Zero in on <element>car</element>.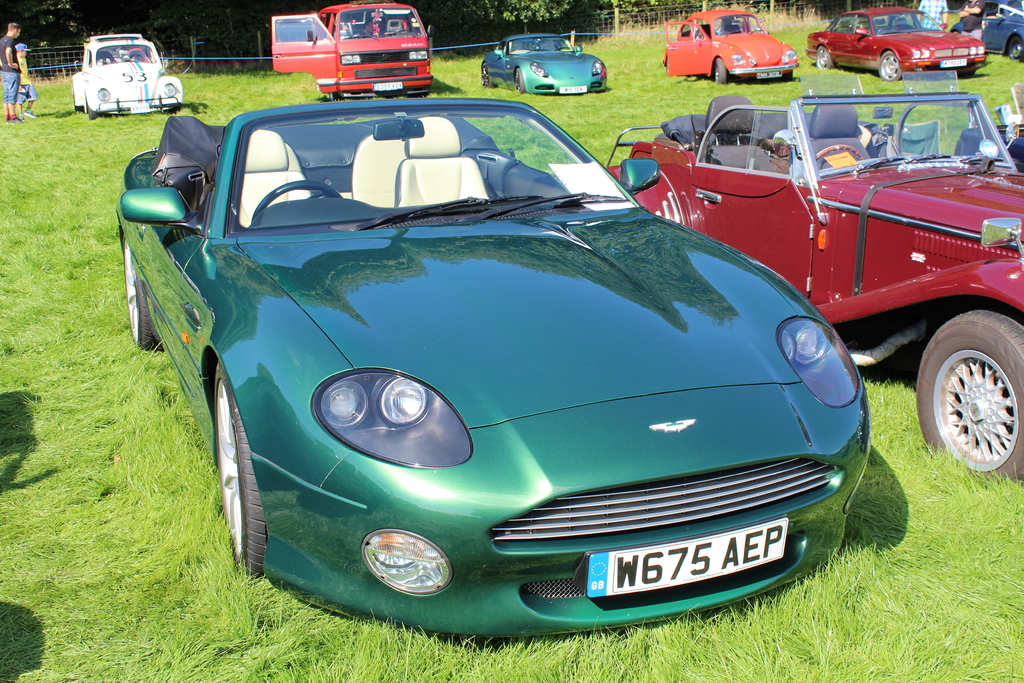
Zeroed in: (67, 35, 189, 119).
